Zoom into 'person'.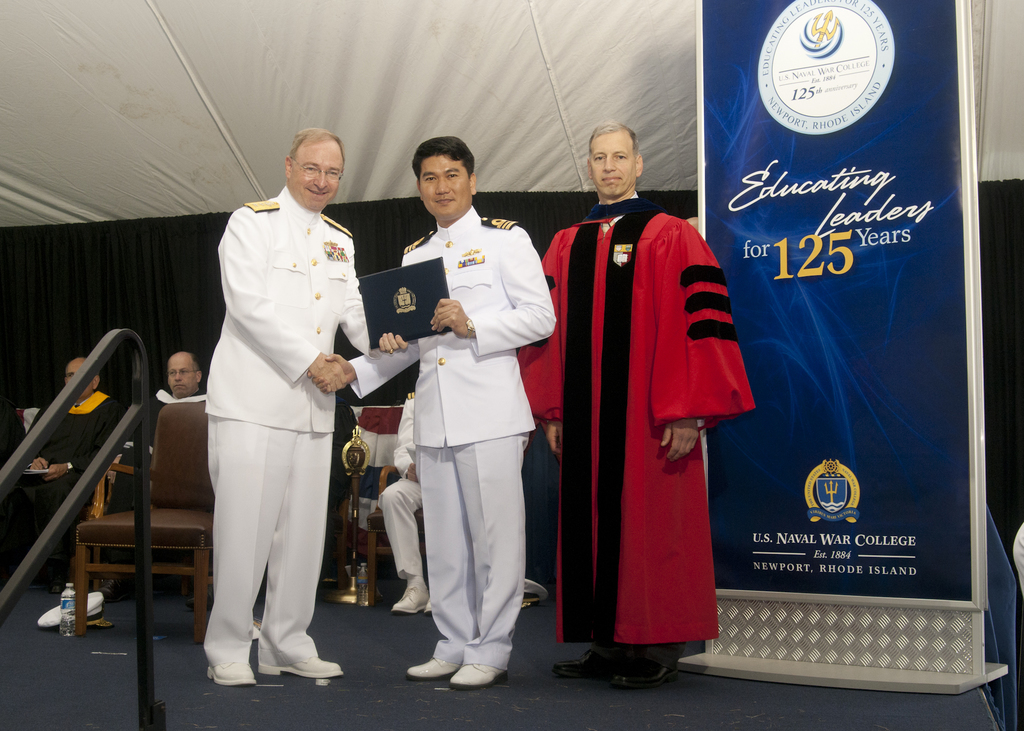
Zoom target: 17/357/120/586.
